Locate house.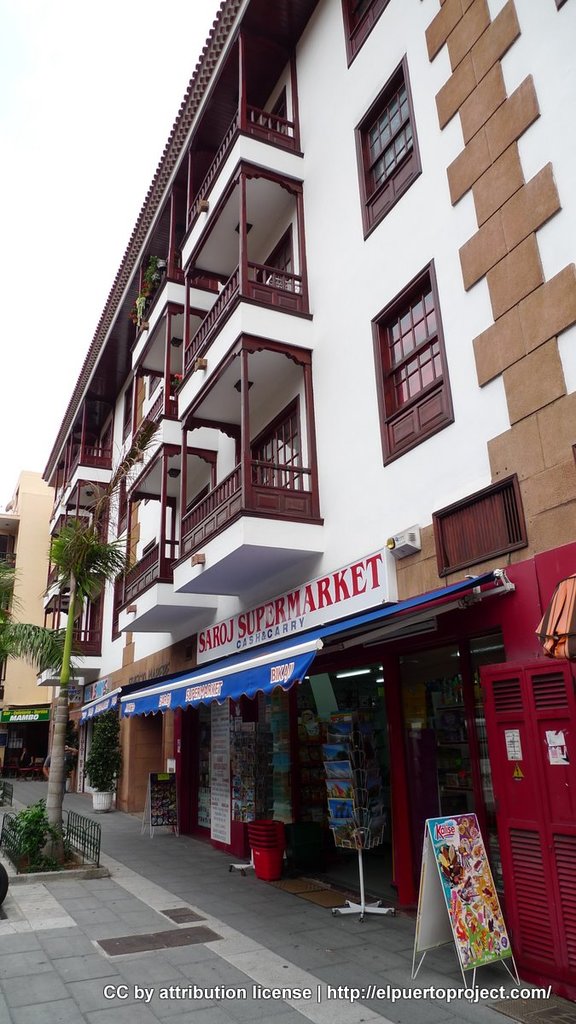
Bounding box: [0, 475, 84, 770].
